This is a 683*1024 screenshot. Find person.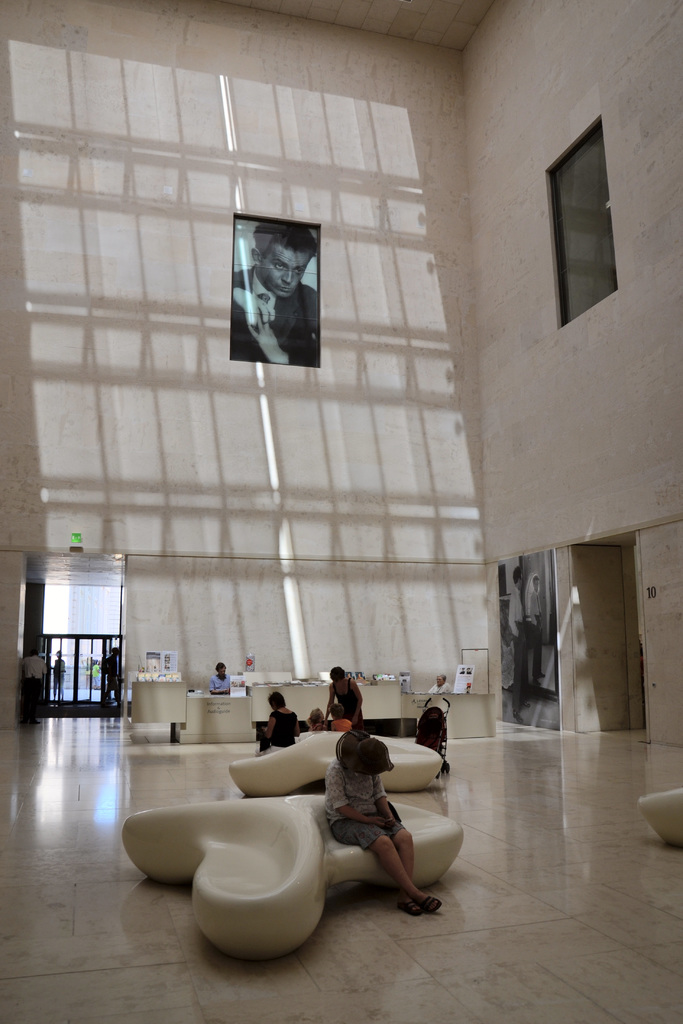
Bounding box: bbox(253, 690, 288, 758).
